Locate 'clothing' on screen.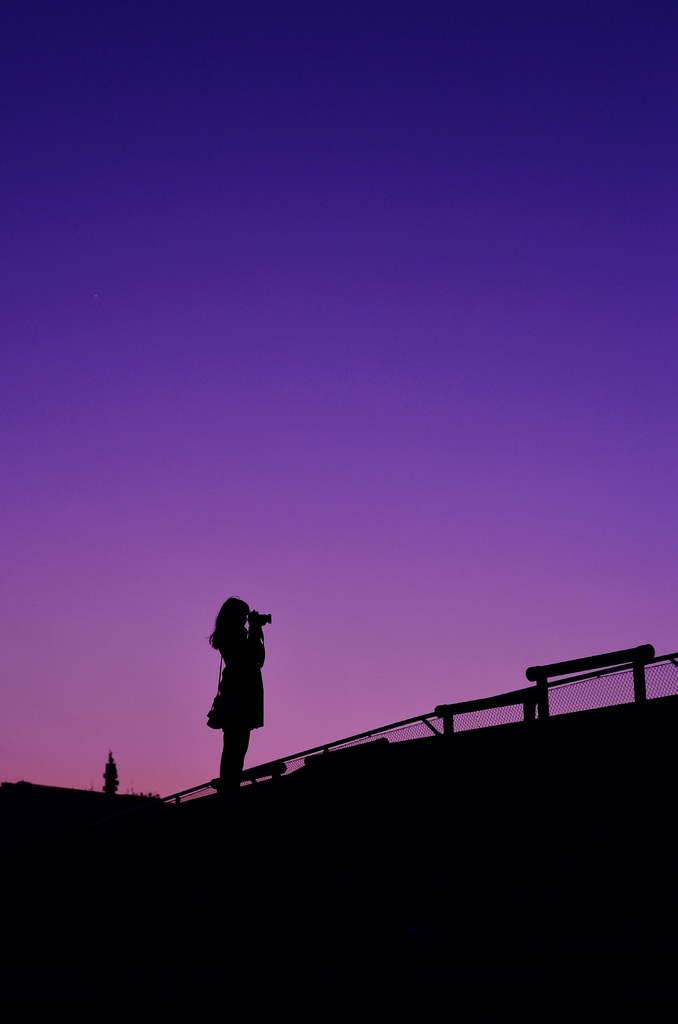
On screen at detection(209, 624, 272, 735).
